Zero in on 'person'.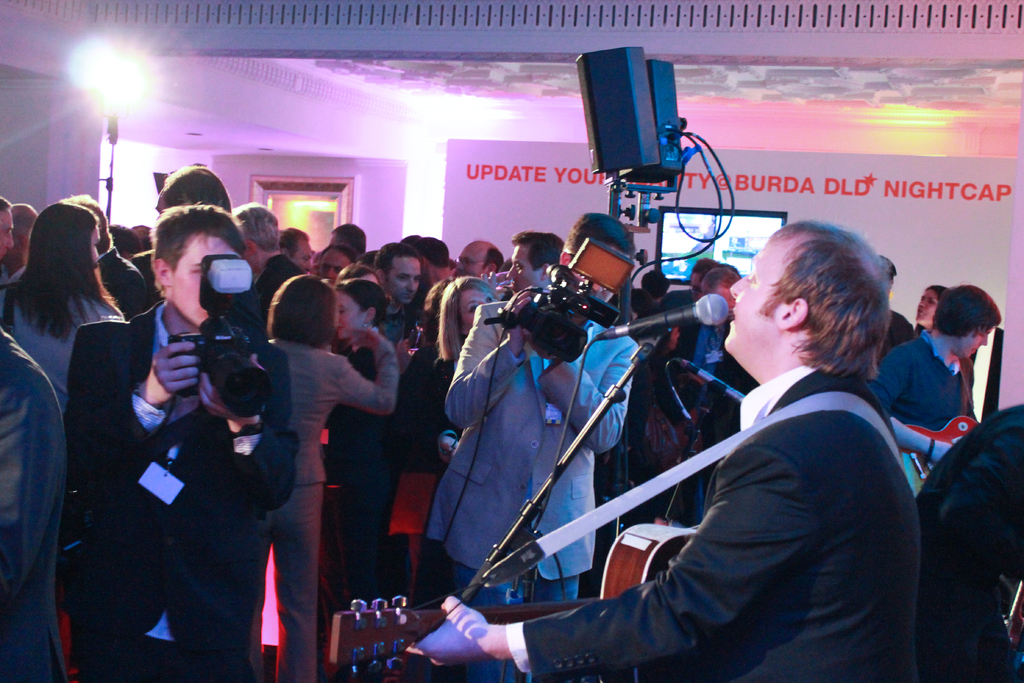
Zeroed in: Rect(431, 188, 651, 682).
